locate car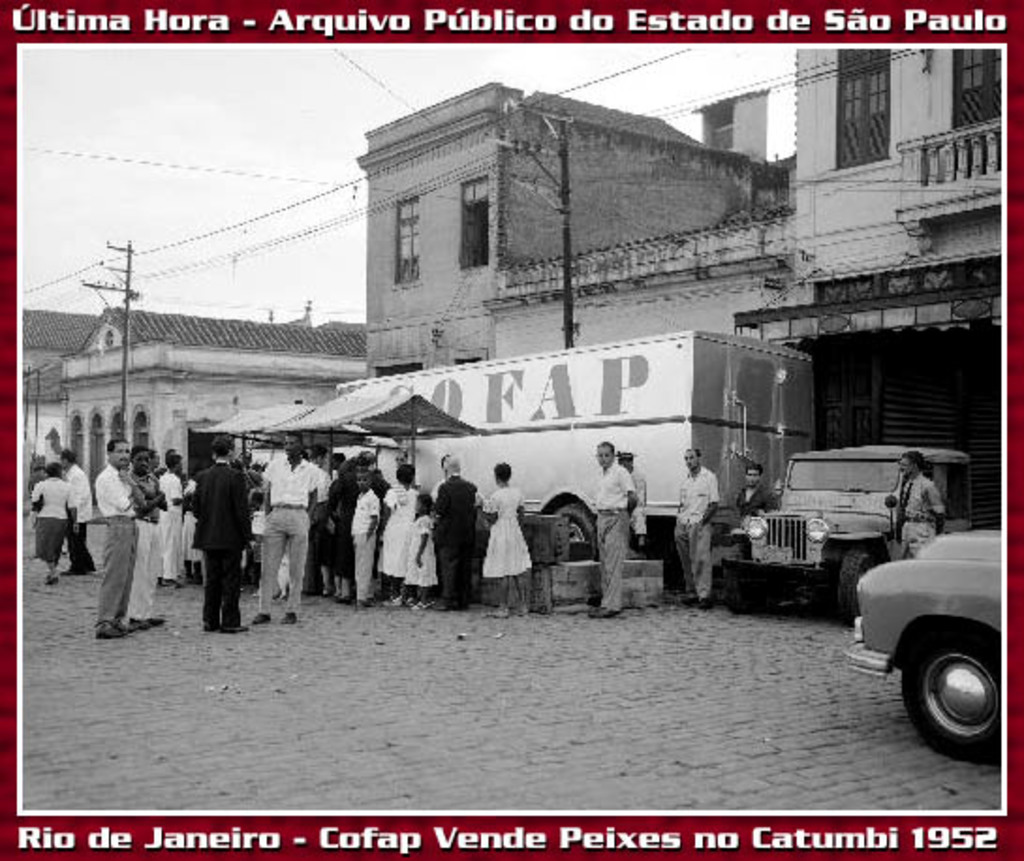
<bbox>849, 530, 1005, 754</bbox>
